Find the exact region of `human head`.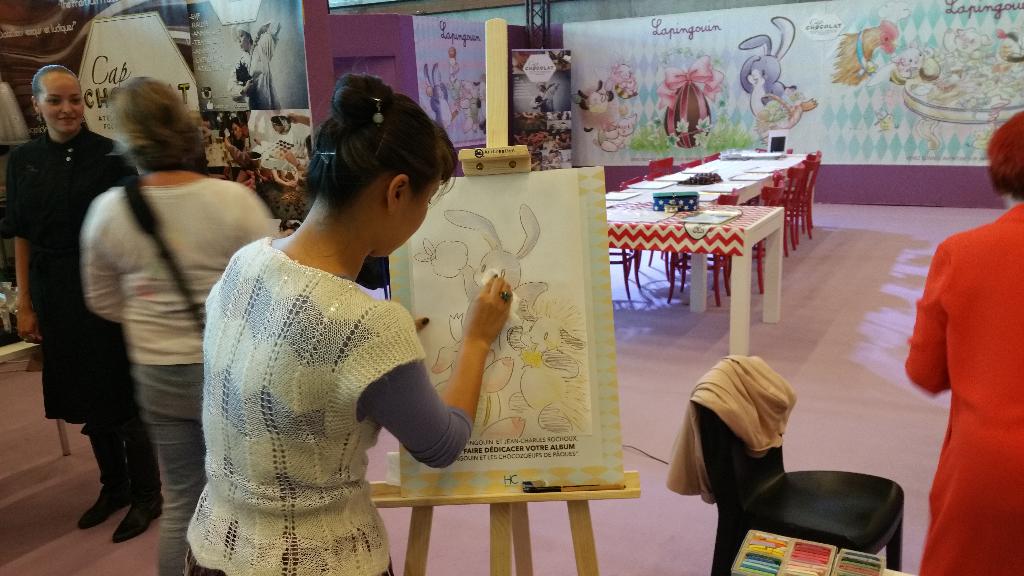
Exact region: select_region(232, 24, 253, 51).
